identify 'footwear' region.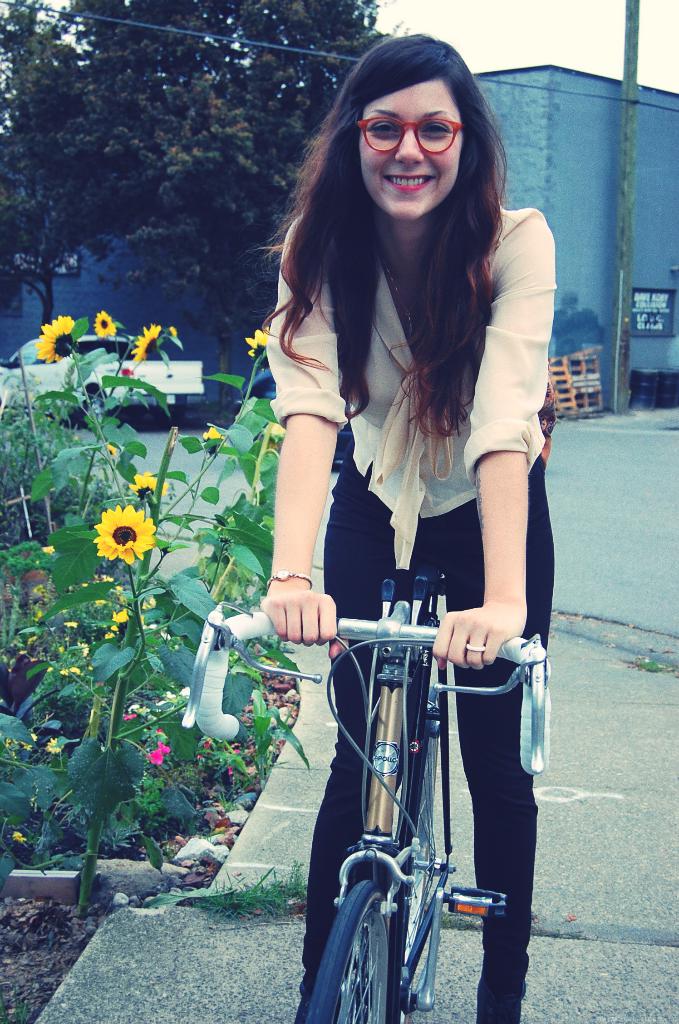
Region: detection(486, 899, 536, 1012).
